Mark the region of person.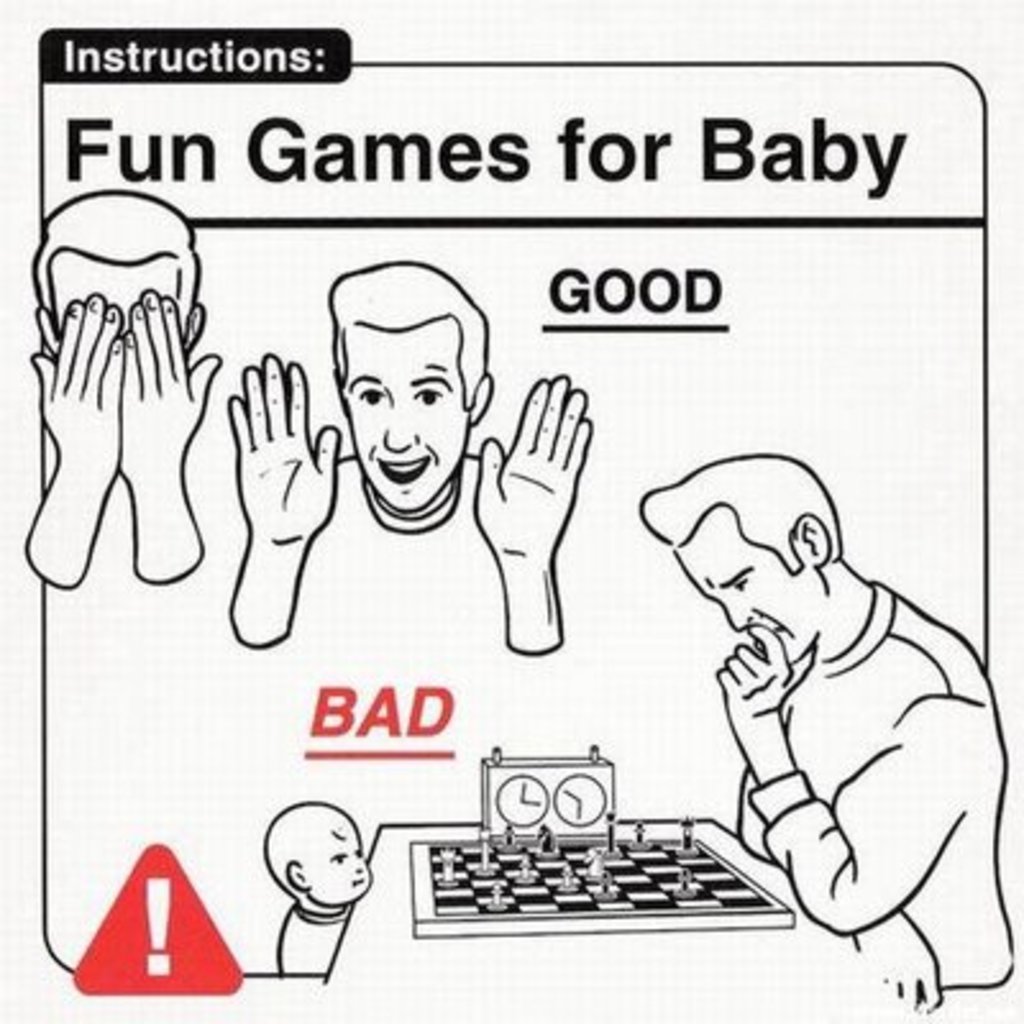
Region: <box>23,192,207,594</box>.
